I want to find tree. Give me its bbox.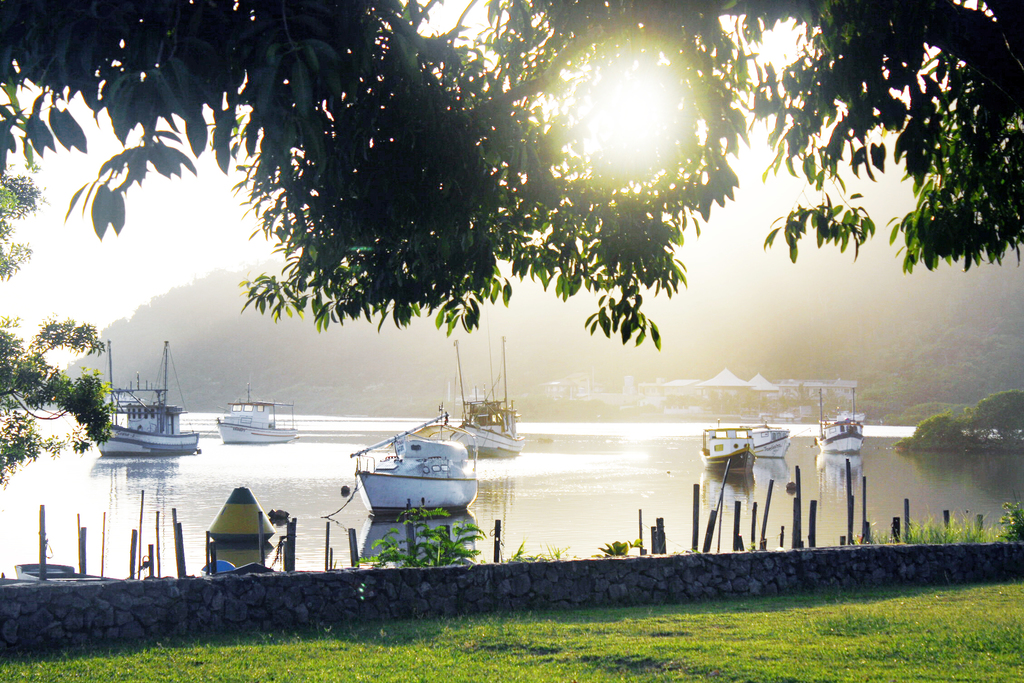
box(0, 0, 1023, 353).
